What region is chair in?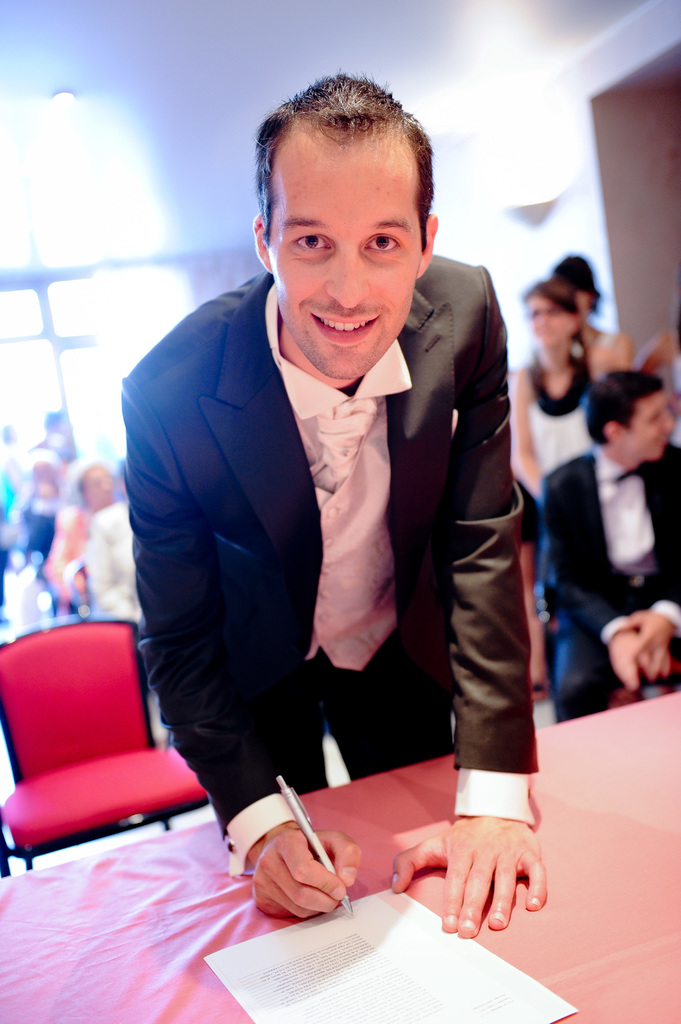
[0,623,209,889].
